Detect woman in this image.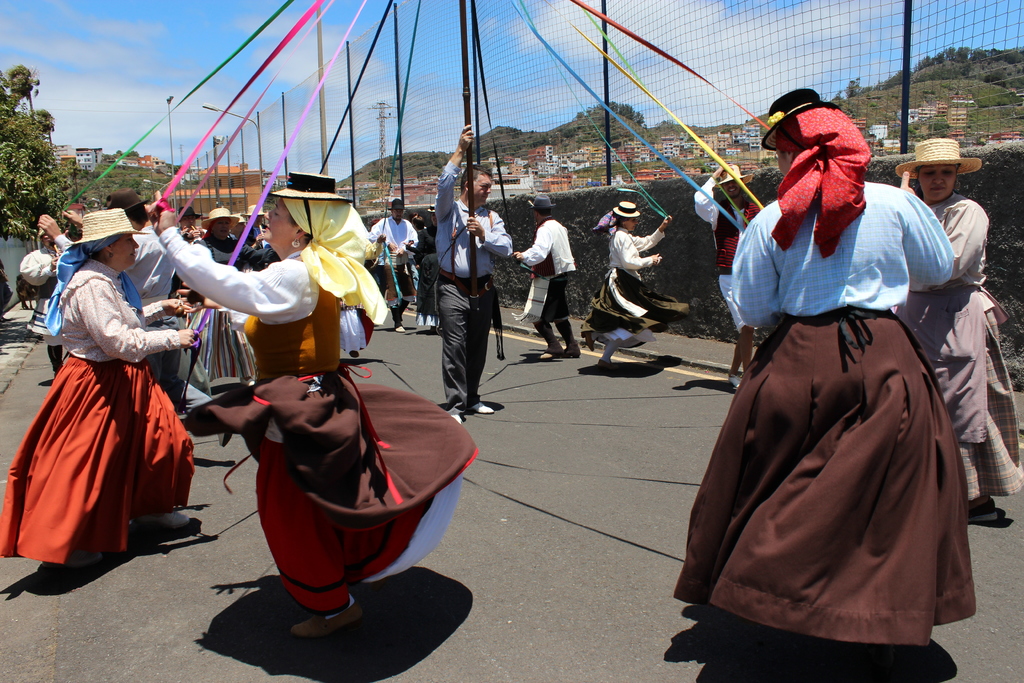
Detection: box(150, 169, 479, 637).
